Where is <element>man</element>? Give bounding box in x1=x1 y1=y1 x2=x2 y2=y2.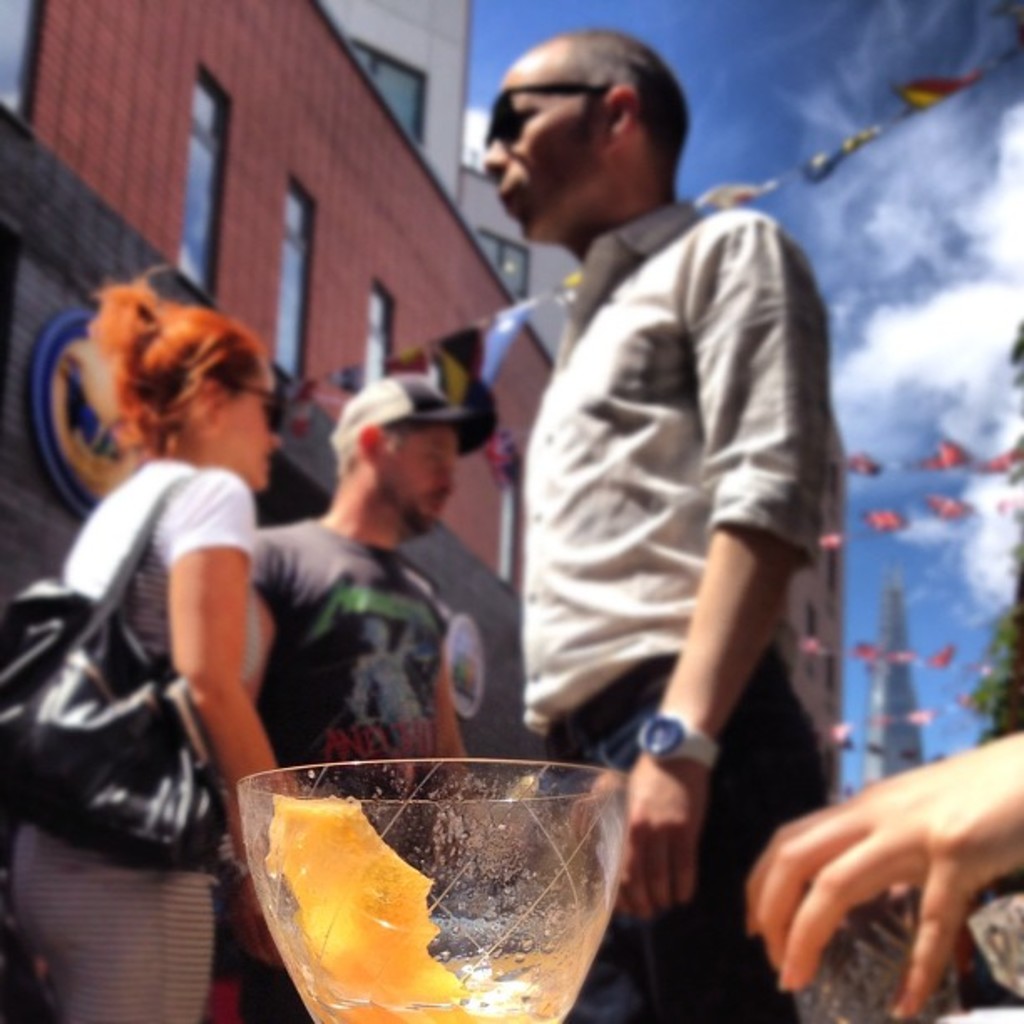
x1=448 y1=28 x2=870 y2=904.
